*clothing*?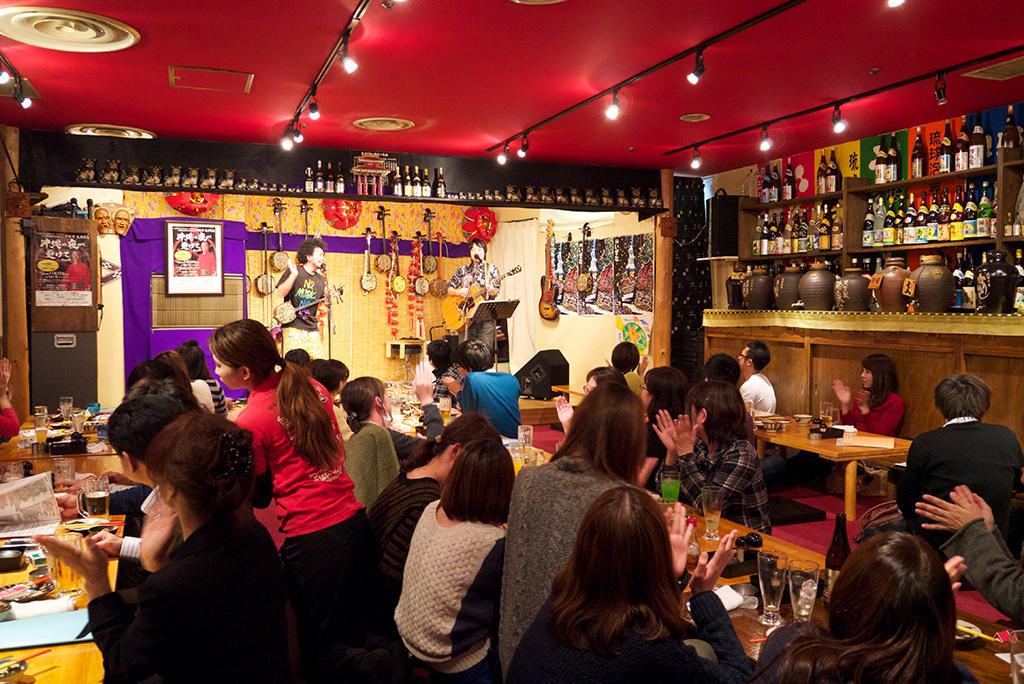
(x1=368, y1=474, x2=430, y2=605)
